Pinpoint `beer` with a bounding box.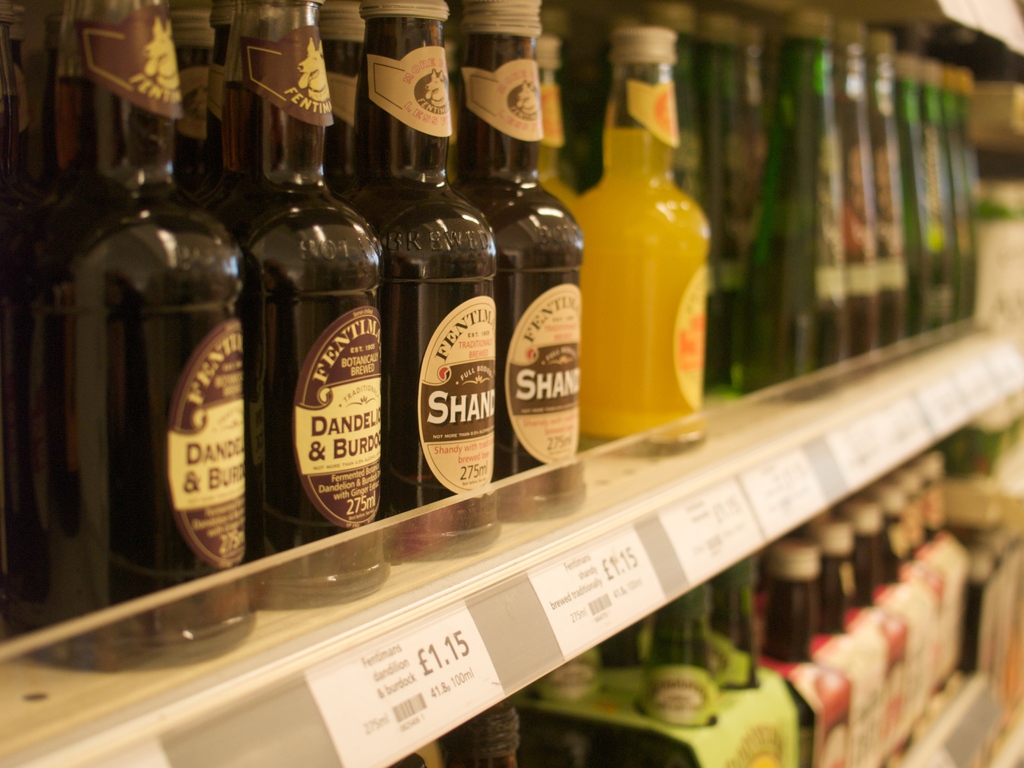
<box>761,12,844,413</box>.
